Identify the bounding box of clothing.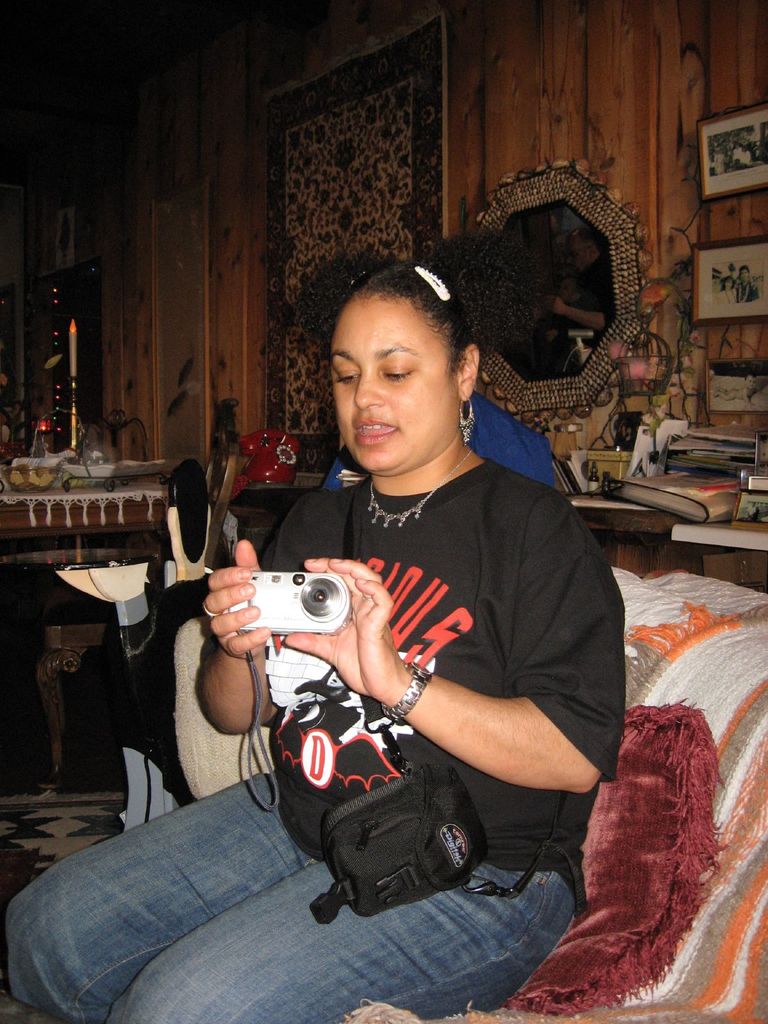
crop(0, 449, 628, 1023).
